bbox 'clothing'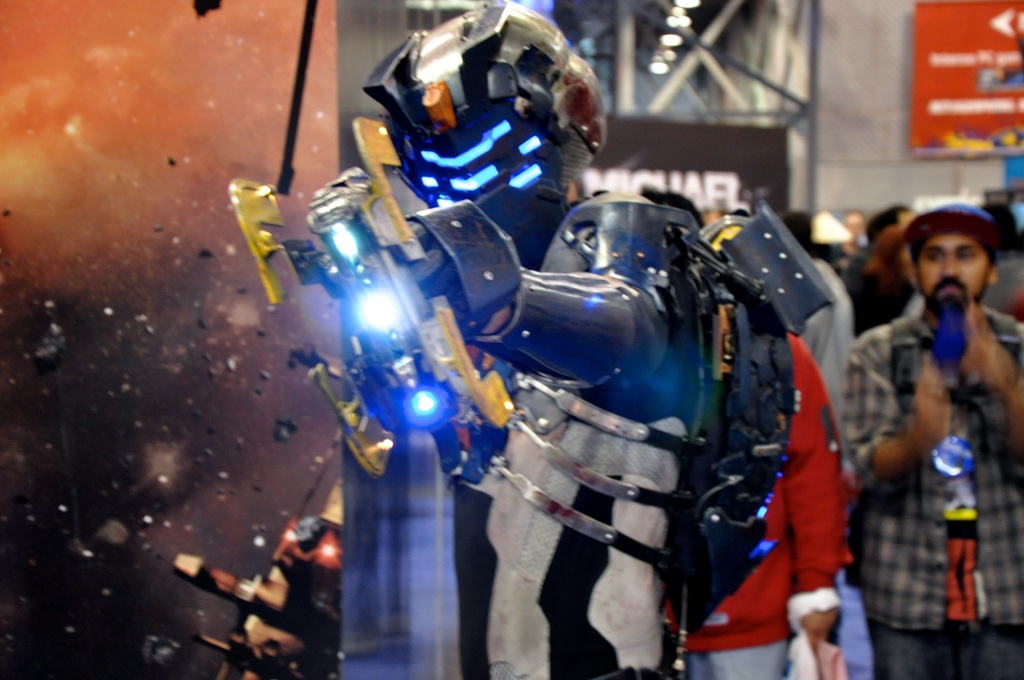
(991,243,1023,322)
